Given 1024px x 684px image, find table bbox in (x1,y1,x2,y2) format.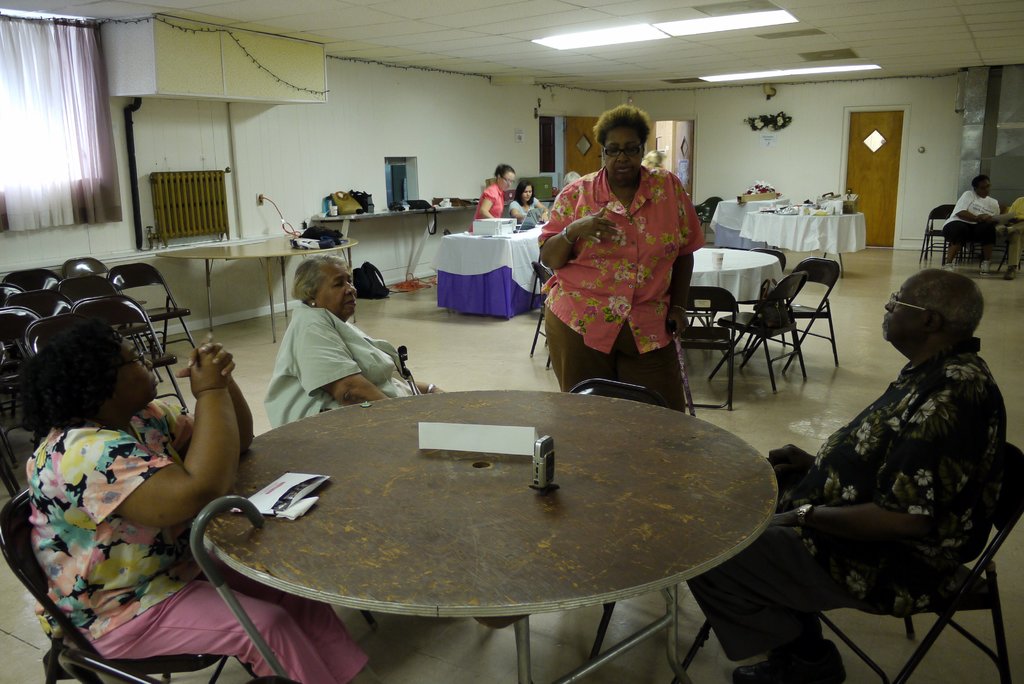
(426,218,550,319).
